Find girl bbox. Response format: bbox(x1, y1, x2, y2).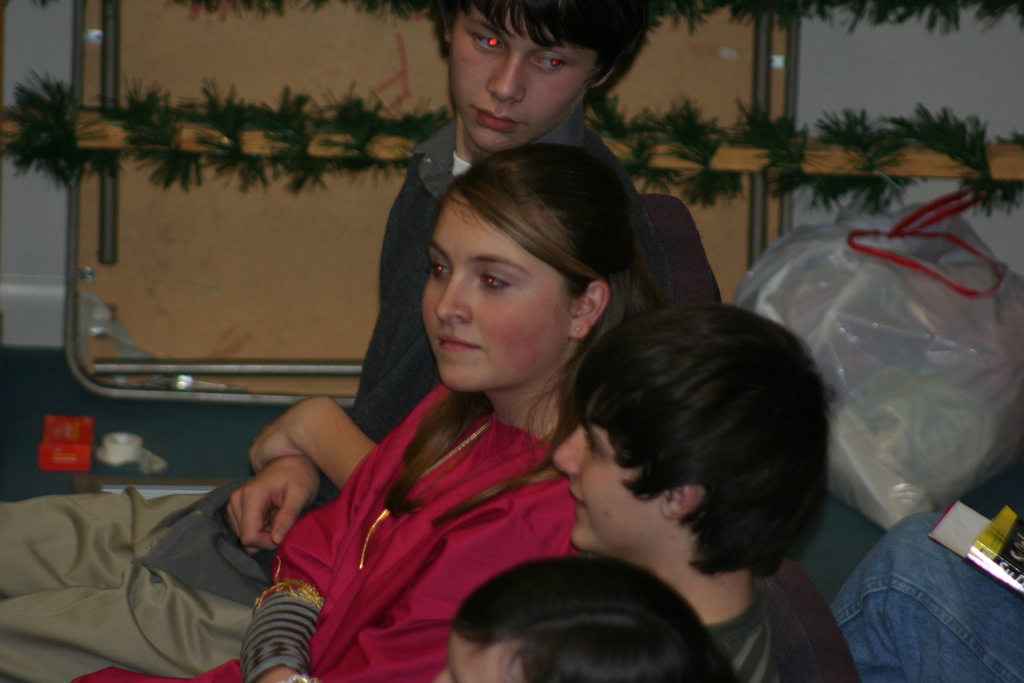
bbox(72, 142, 637, 682).
